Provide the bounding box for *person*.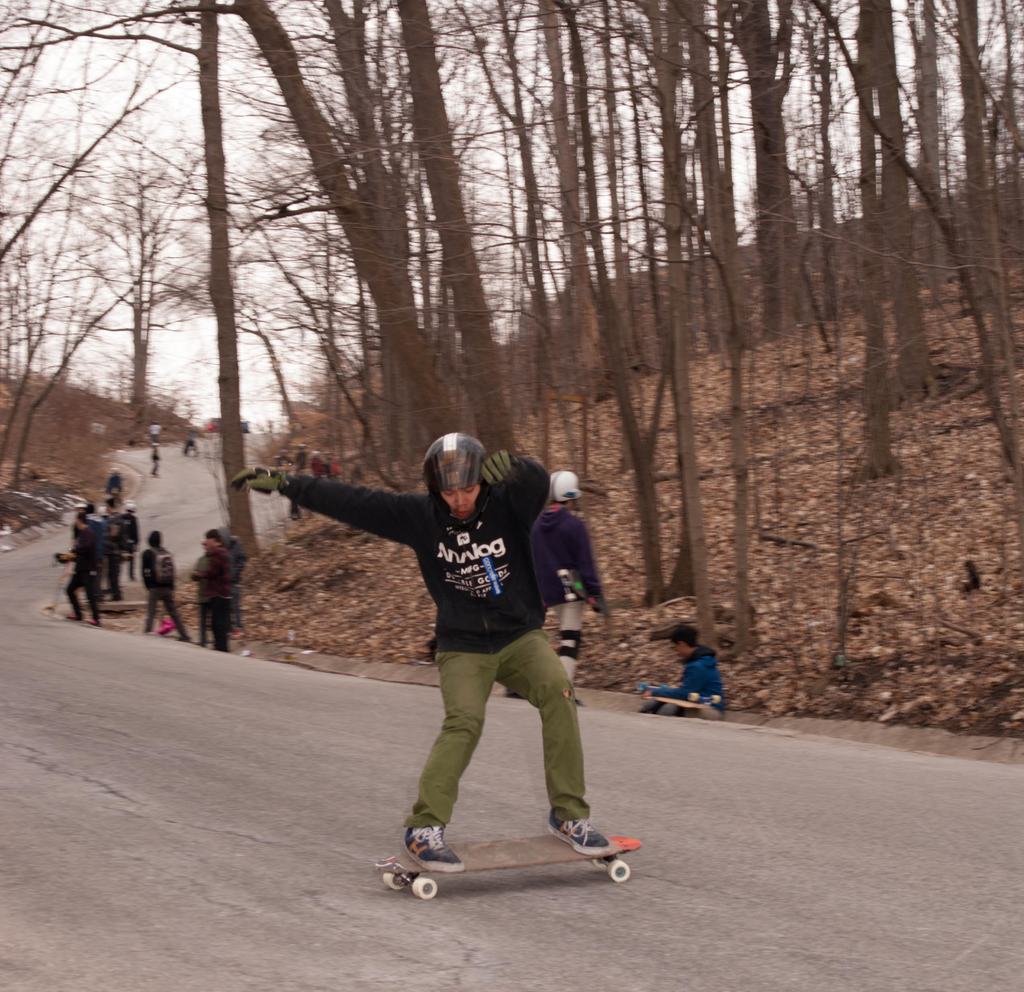
locate(182, 434, 197, 459).
